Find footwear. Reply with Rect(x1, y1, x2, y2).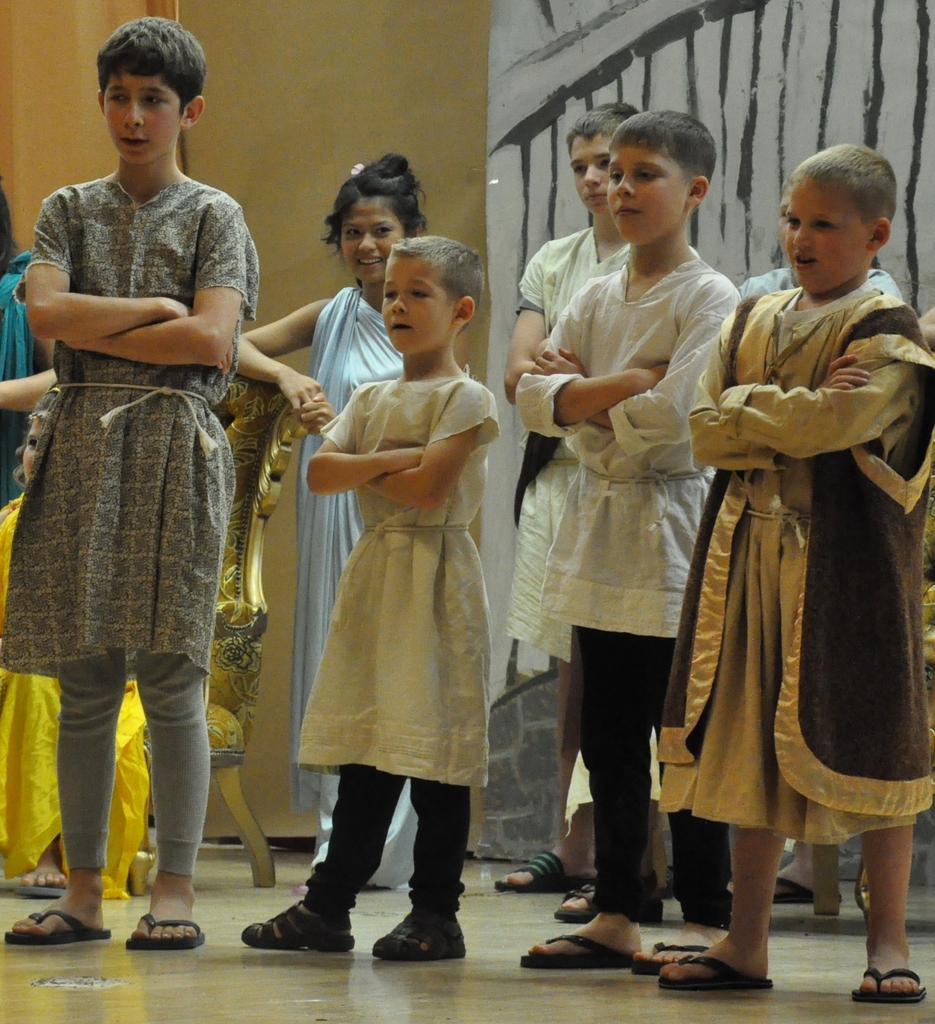
Rect(3, 908, 111, 940).
